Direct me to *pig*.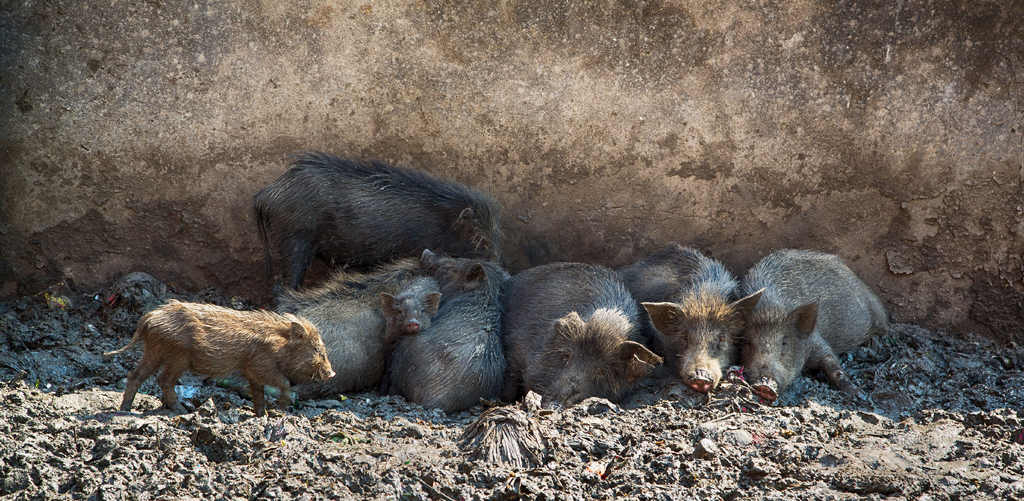
Direction: {"left": 250, "top": 146, "right": 502, "bottom": 307}.
